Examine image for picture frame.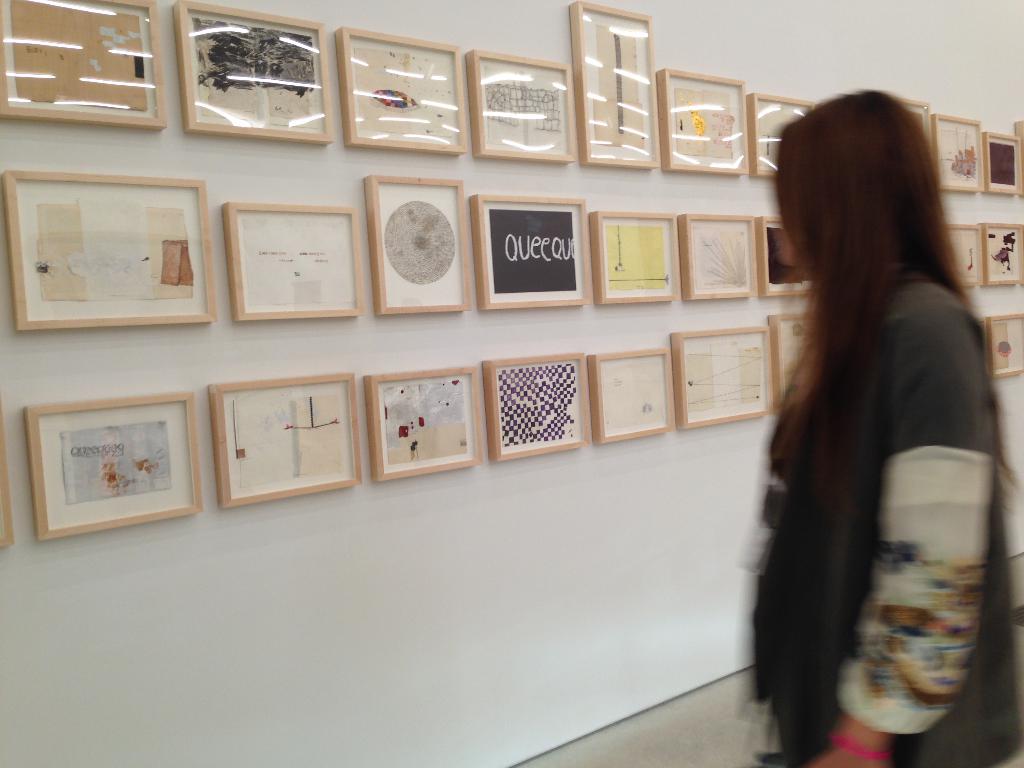
Examination result: Rect(570, 3, 655, 166).
